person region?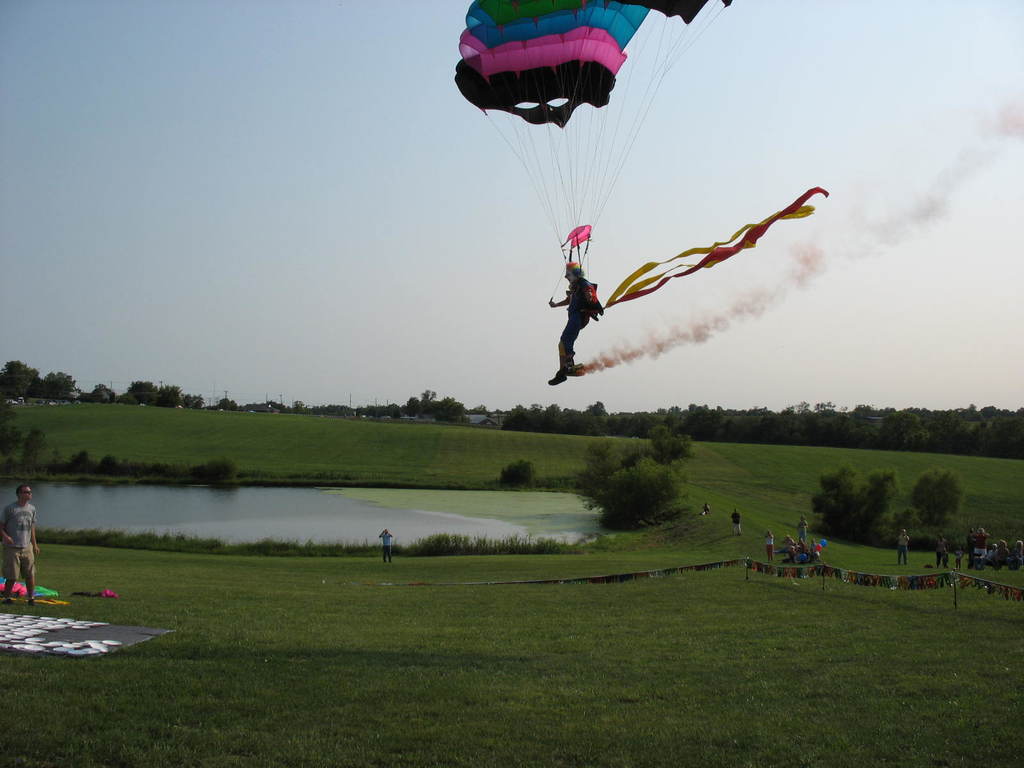
detection(799, 515, 808, 534)
